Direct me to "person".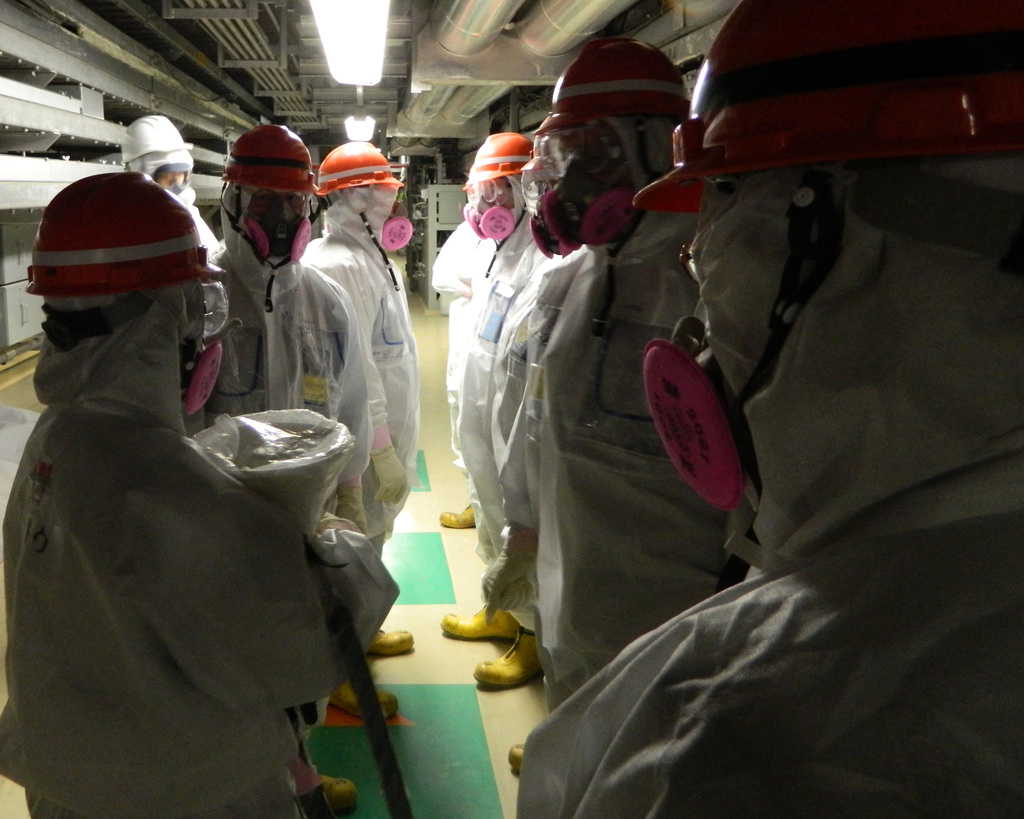
Direction: [x1=511, y1=4, x2=1023, y2=818].
